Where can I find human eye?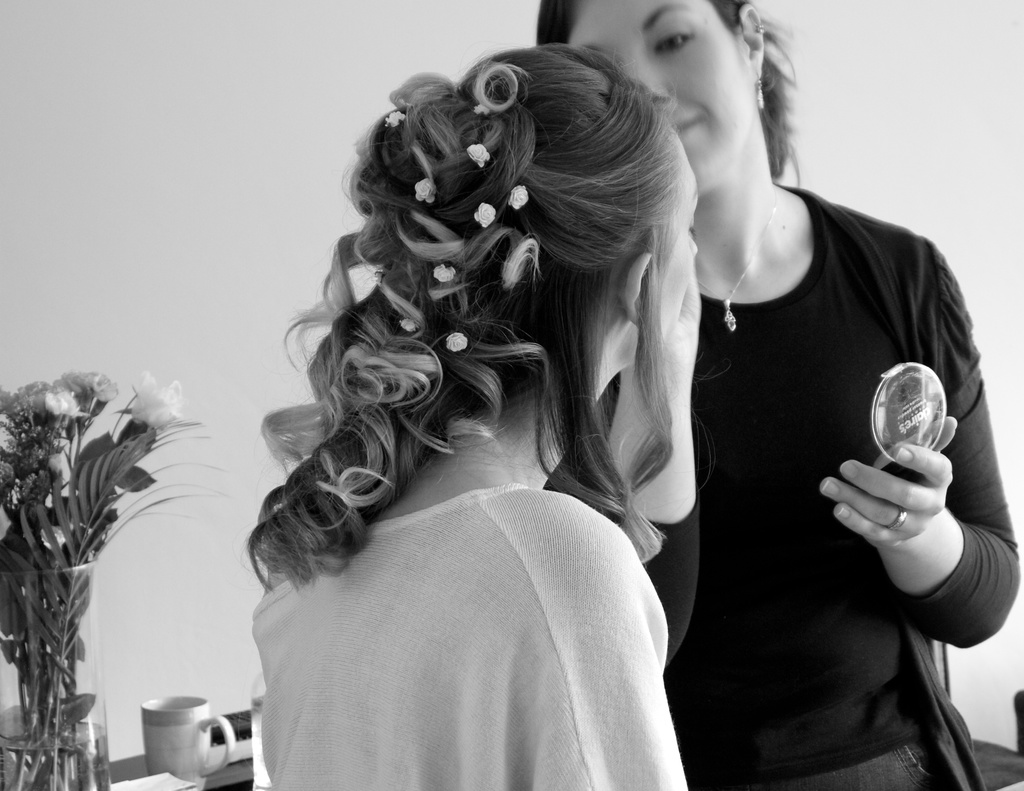
You can find it at region(649, 27, 697, 58).
